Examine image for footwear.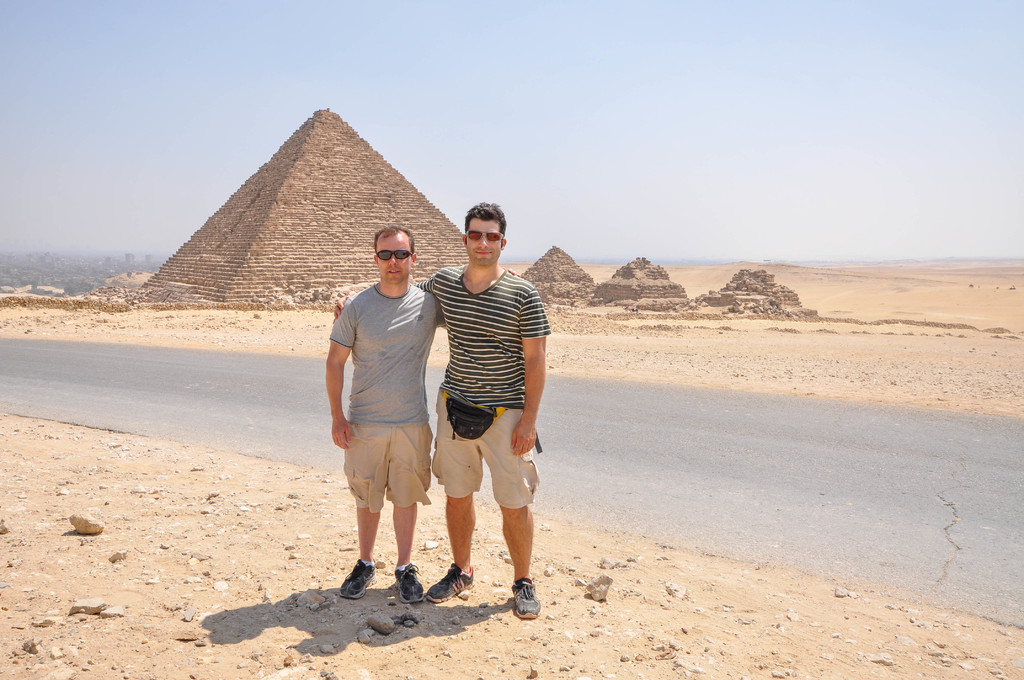
Examination result: <box>506,579,538,617</box>.
